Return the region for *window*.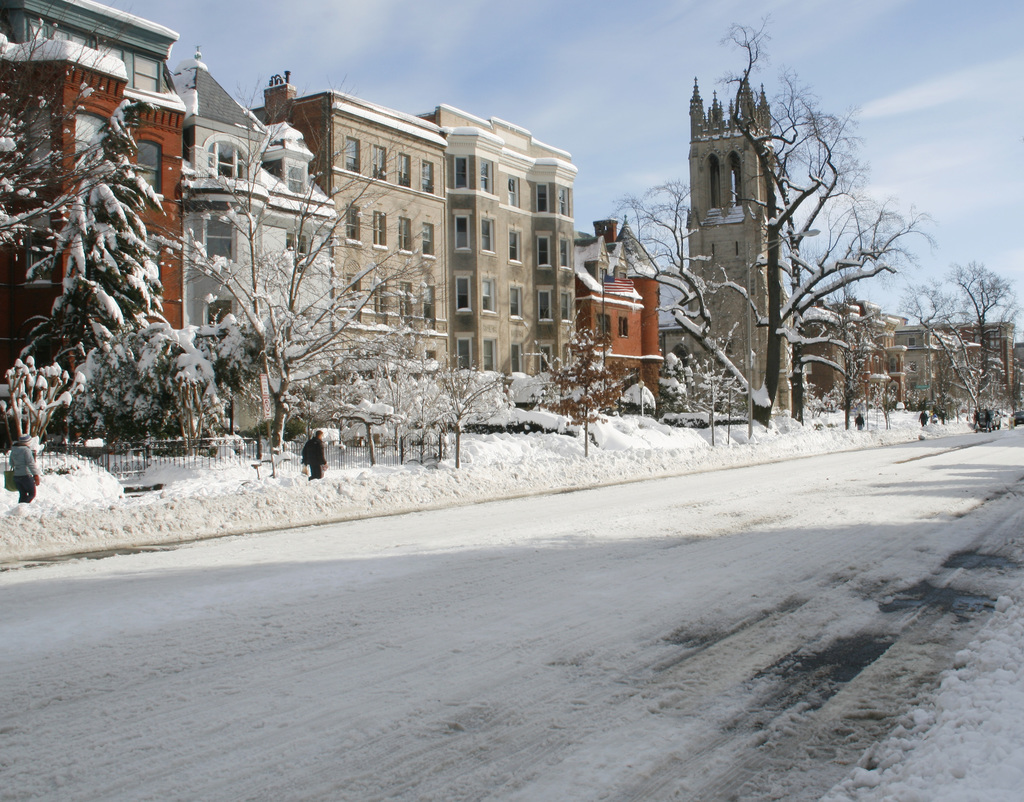
select_region(480, 216, 496, 256).
